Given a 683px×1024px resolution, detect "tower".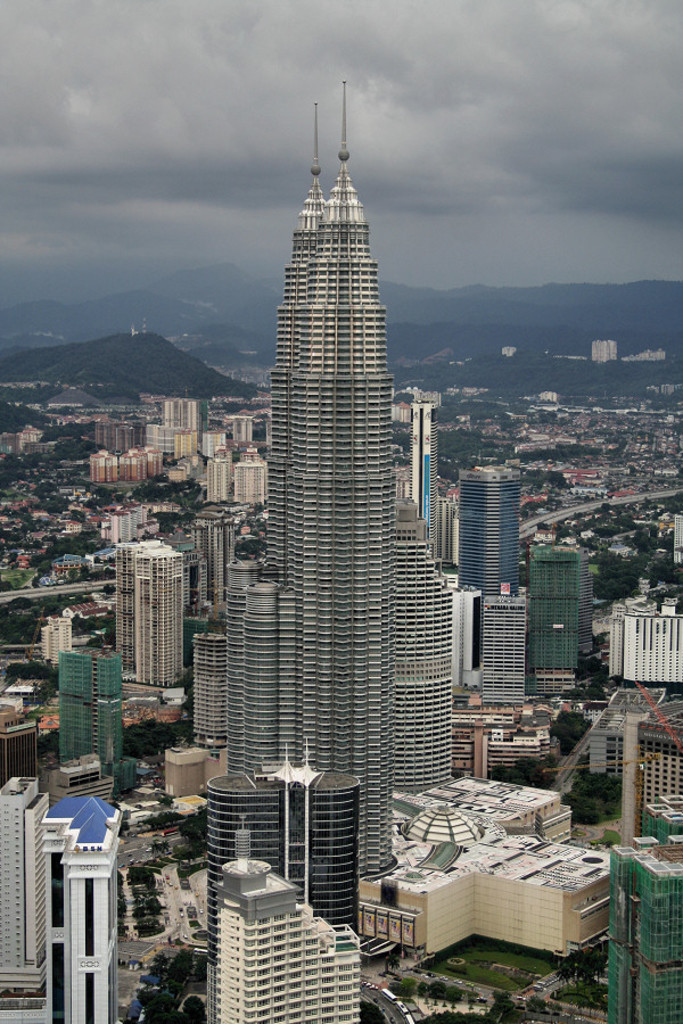
BBox(455, 456, 526, 600).
